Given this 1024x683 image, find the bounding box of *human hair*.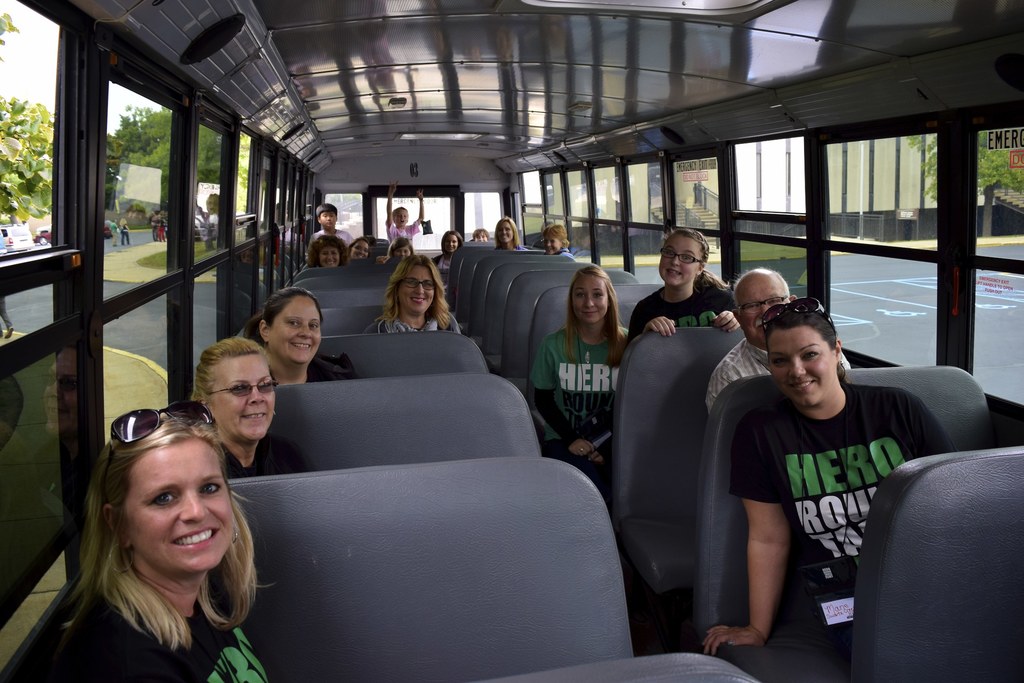
select_region(308, 235, 353, 268).
